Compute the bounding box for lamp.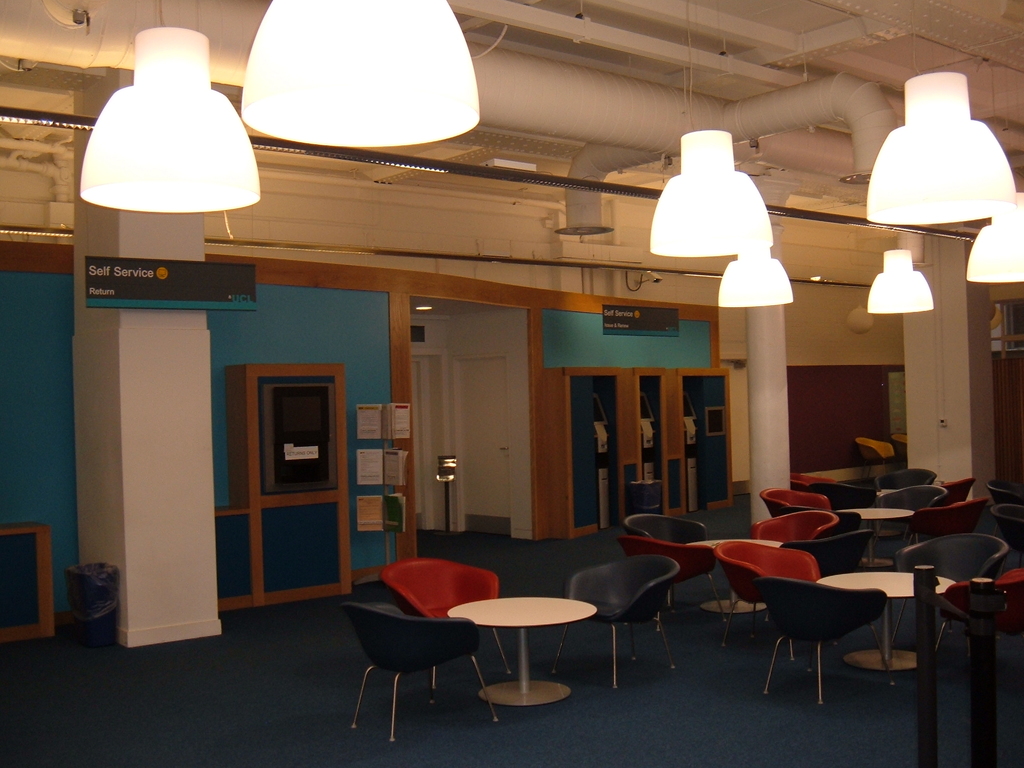
966:0:1023:284.
